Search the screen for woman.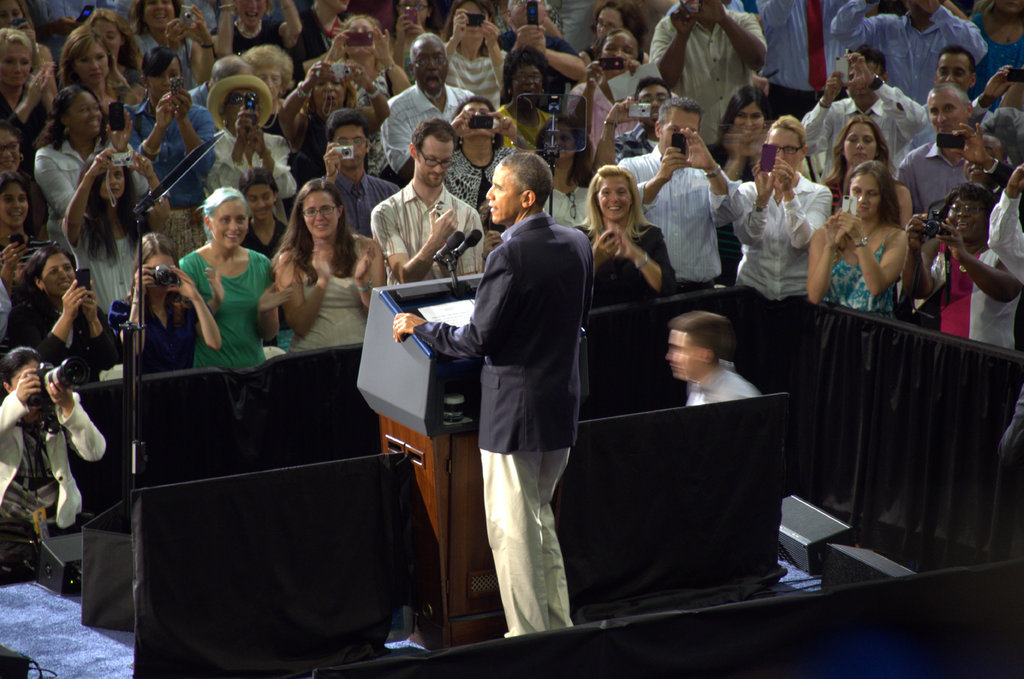
Found at [571,164,683,305].
